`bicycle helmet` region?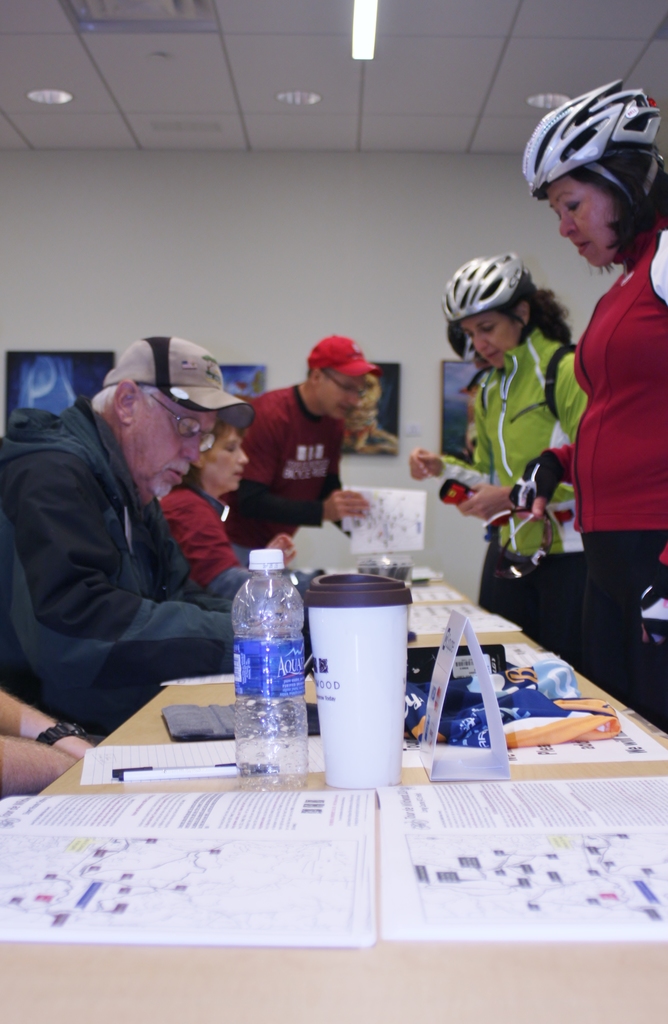
(left=445, top=252, right=529, bottom=318)
